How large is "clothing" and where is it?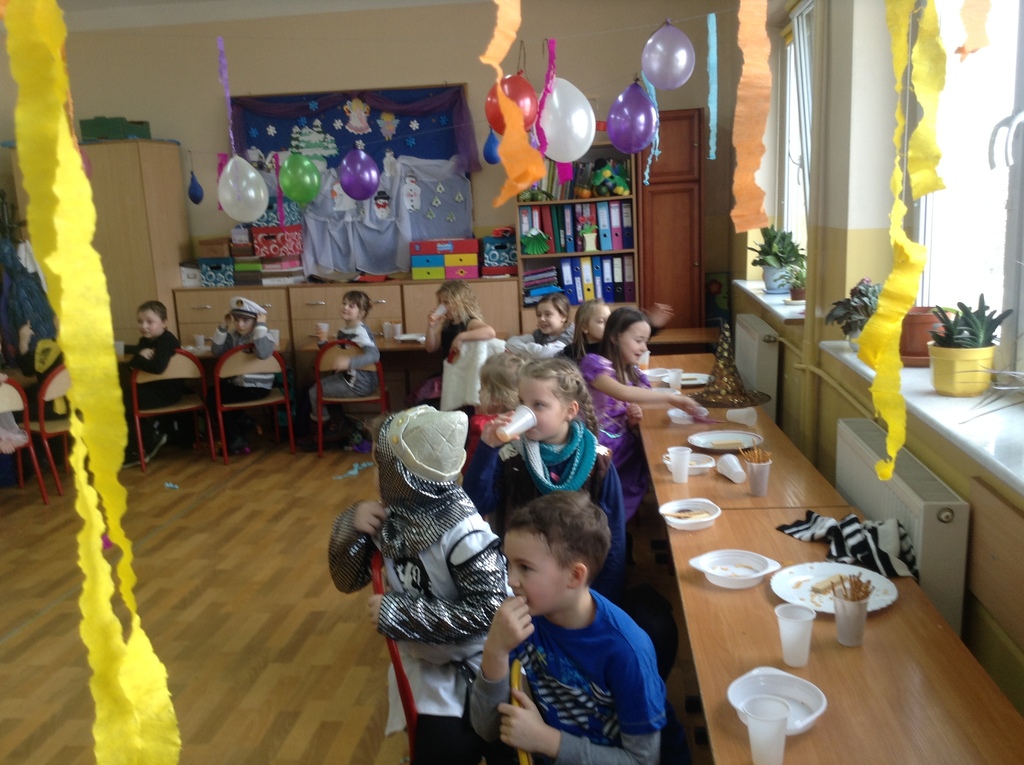
Bounding box: BBox(326, 483, 516, 764).
